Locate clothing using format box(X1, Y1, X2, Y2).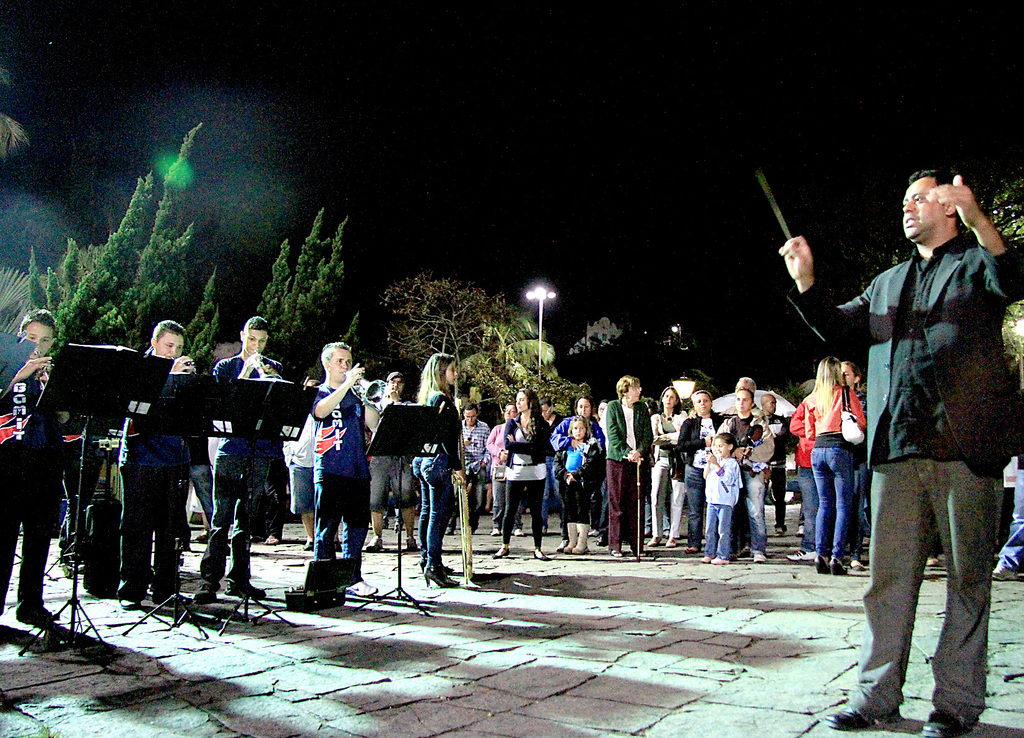
box(130, 415, 191, 601).
